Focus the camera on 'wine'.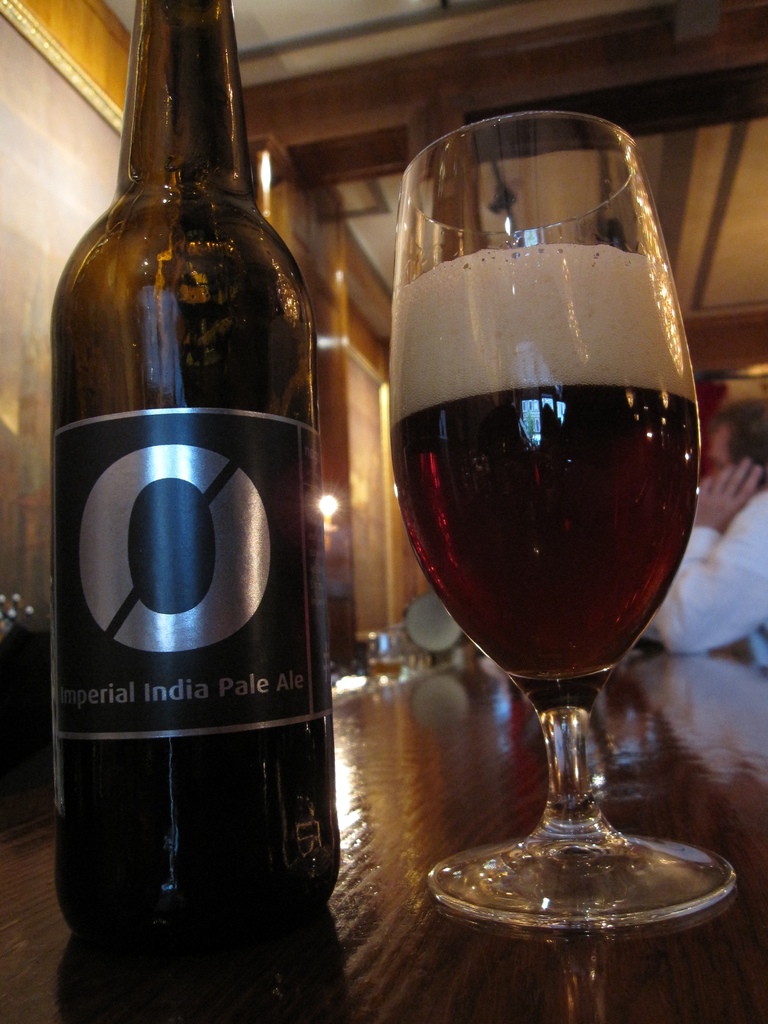
Focus region: 383,389,696,680.
